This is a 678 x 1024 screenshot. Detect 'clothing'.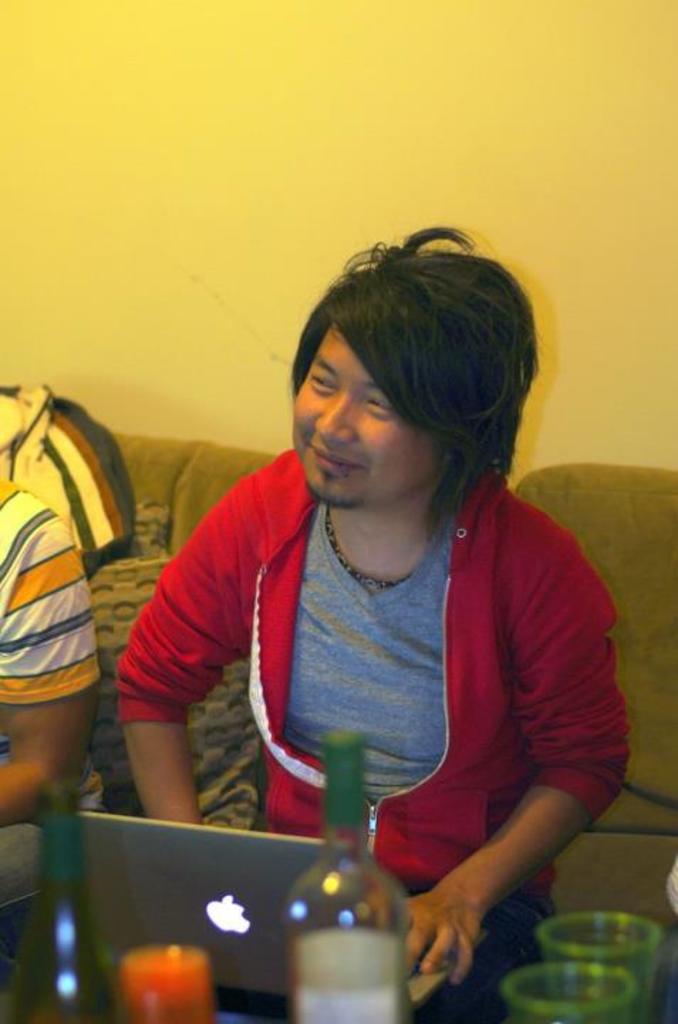
pyautogui.locateOnScreen(0, 468, 104, 717).
